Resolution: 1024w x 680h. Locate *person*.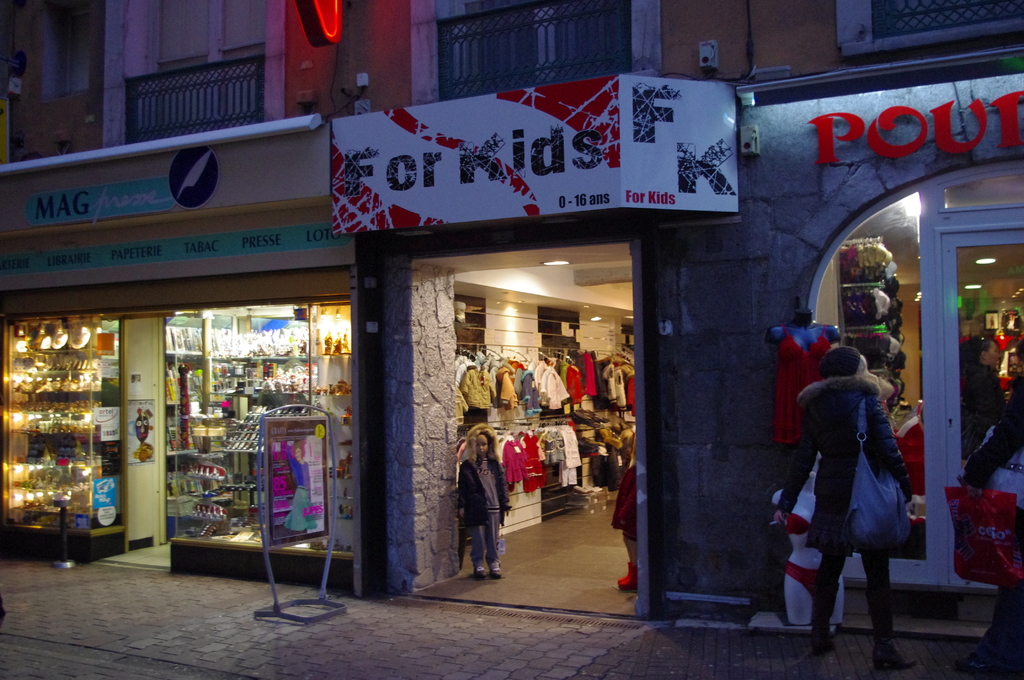
964,371,1023,670.
